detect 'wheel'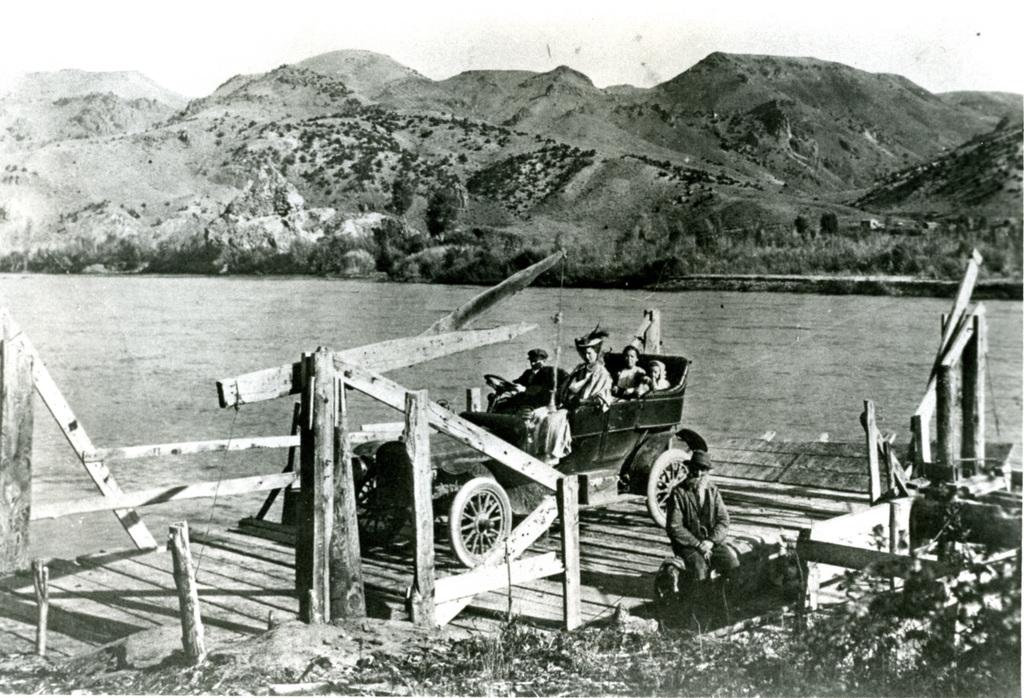
[x1=640, y1=448, x2=696, y2=532]
